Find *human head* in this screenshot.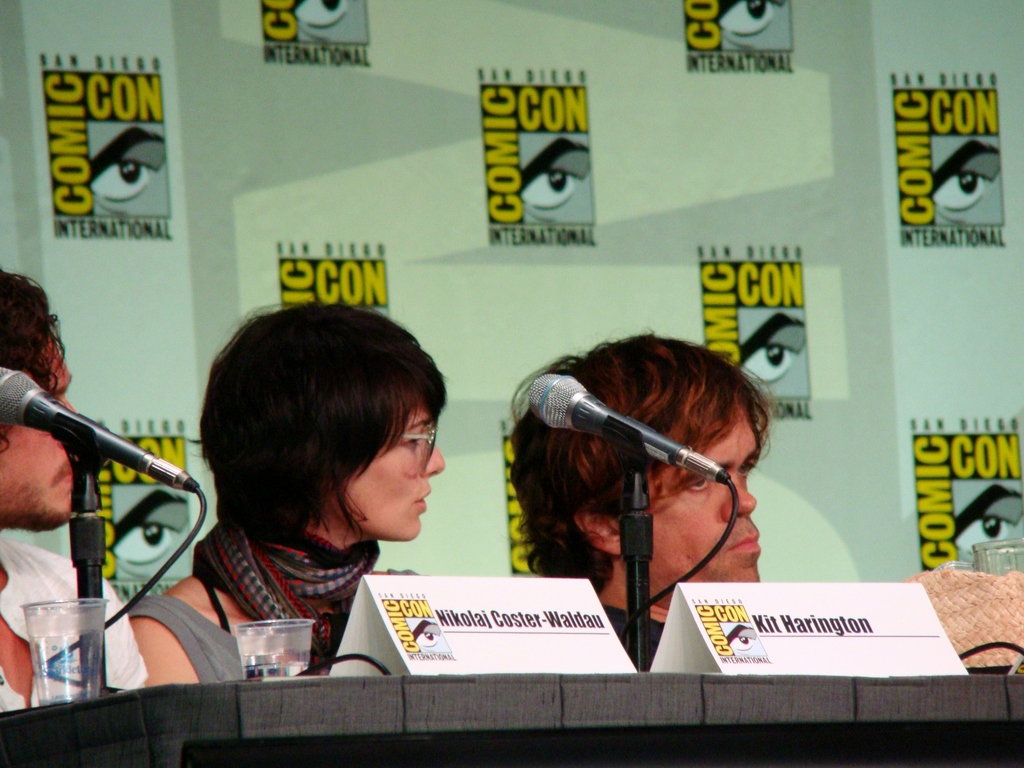
The bounding box for *human head* is rect(0, 268, 70, 526).
